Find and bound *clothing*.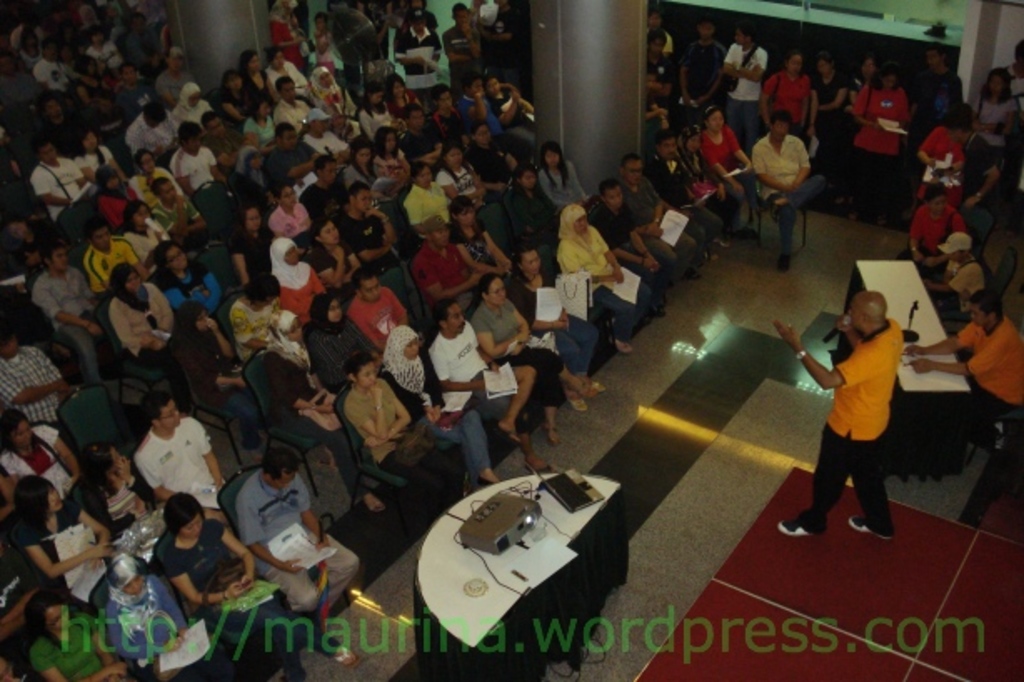
Bound: x1=213 y1=92 x2=250 y2=115.
